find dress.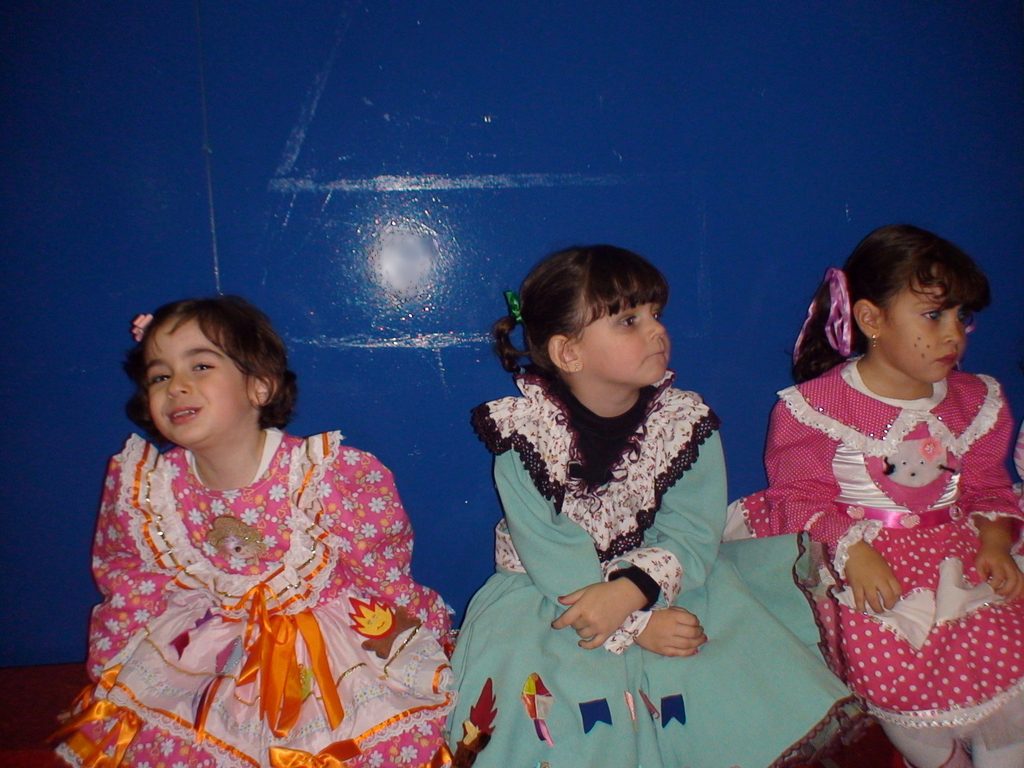
<box>440,367,875,767</box>.
